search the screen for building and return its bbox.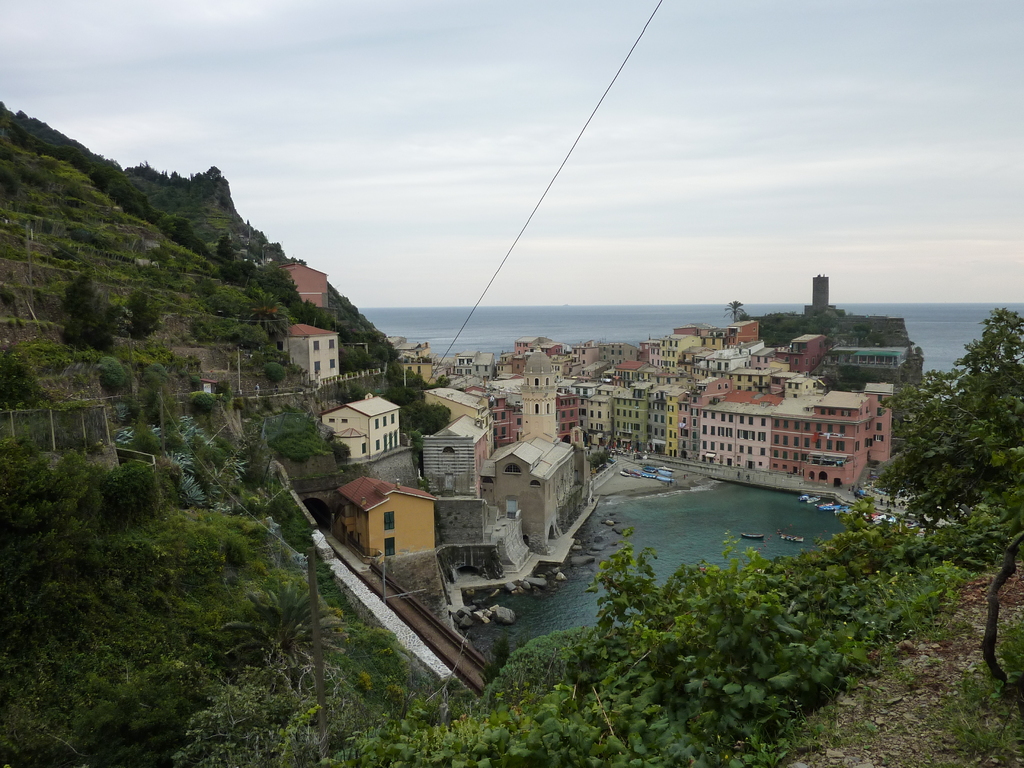
Found: [321,395,403,461].
